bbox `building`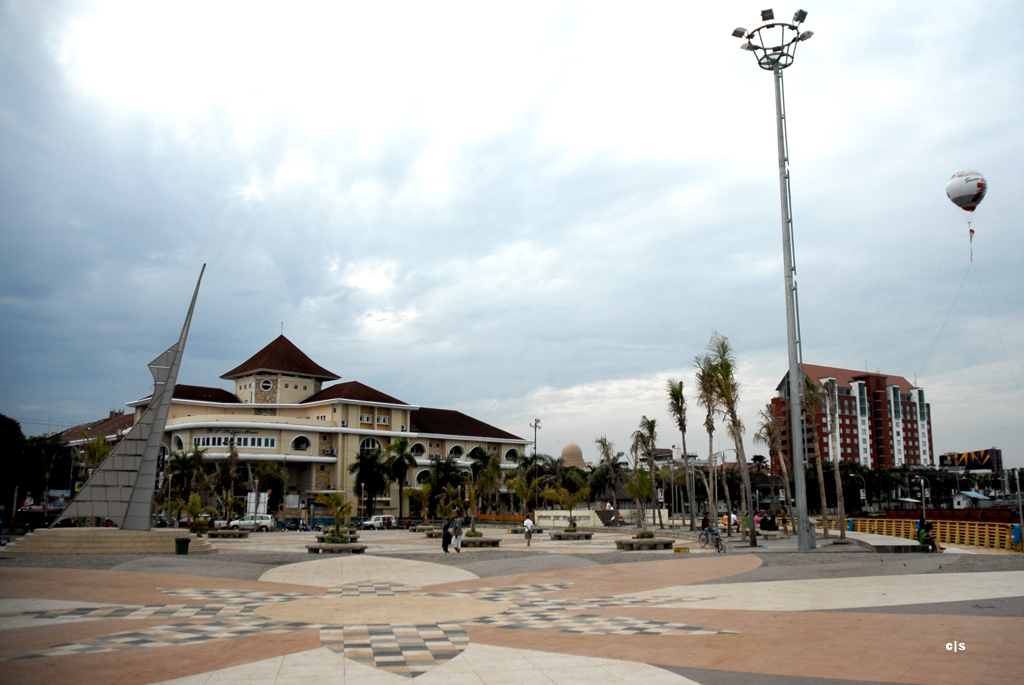
771,364,936,472
